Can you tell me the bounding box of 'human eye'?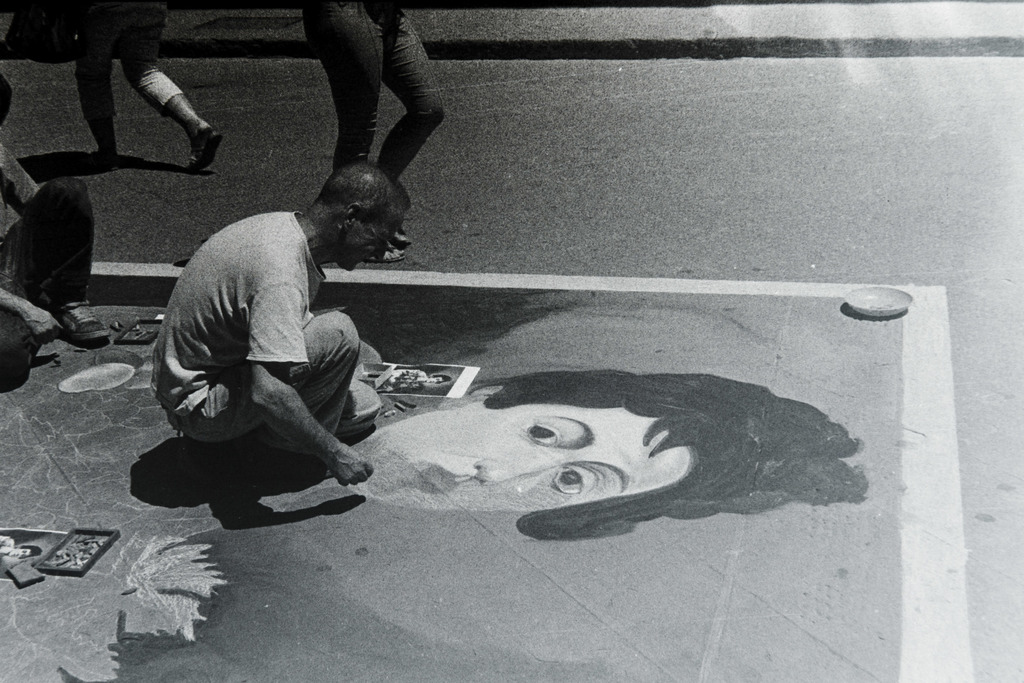
{"x1": 555, "y1": 462, "x2": 593, "y2": 497}.
